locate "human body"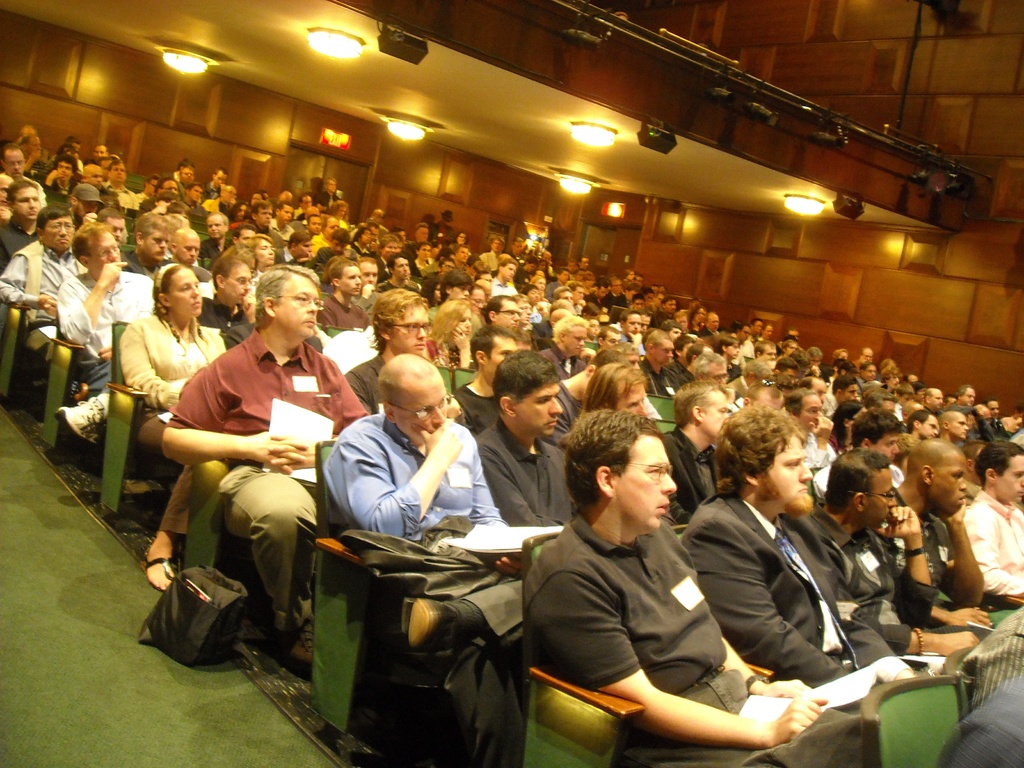
{"left": 474, "top": 347, "right": 574, "bottom": 529}
